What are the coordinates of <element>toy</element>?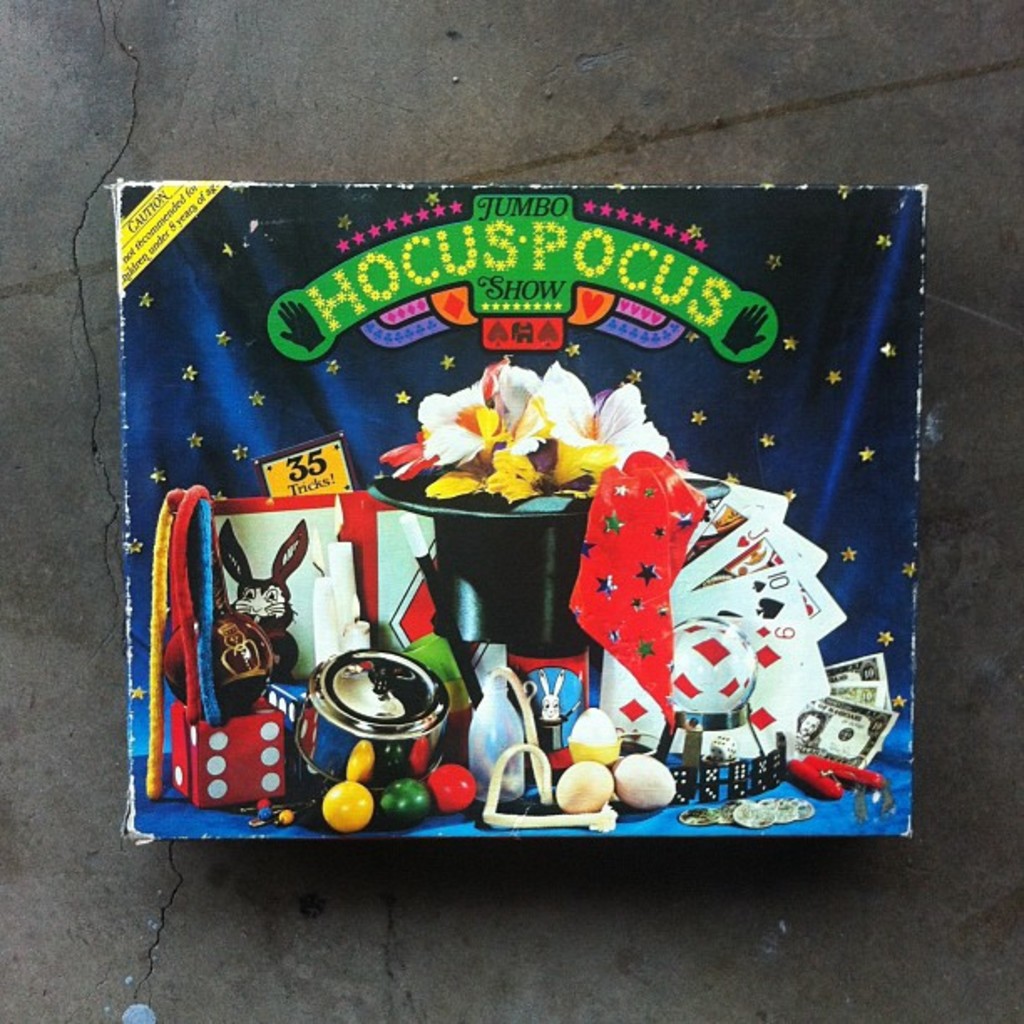
region(139, 219, 939, 867).
